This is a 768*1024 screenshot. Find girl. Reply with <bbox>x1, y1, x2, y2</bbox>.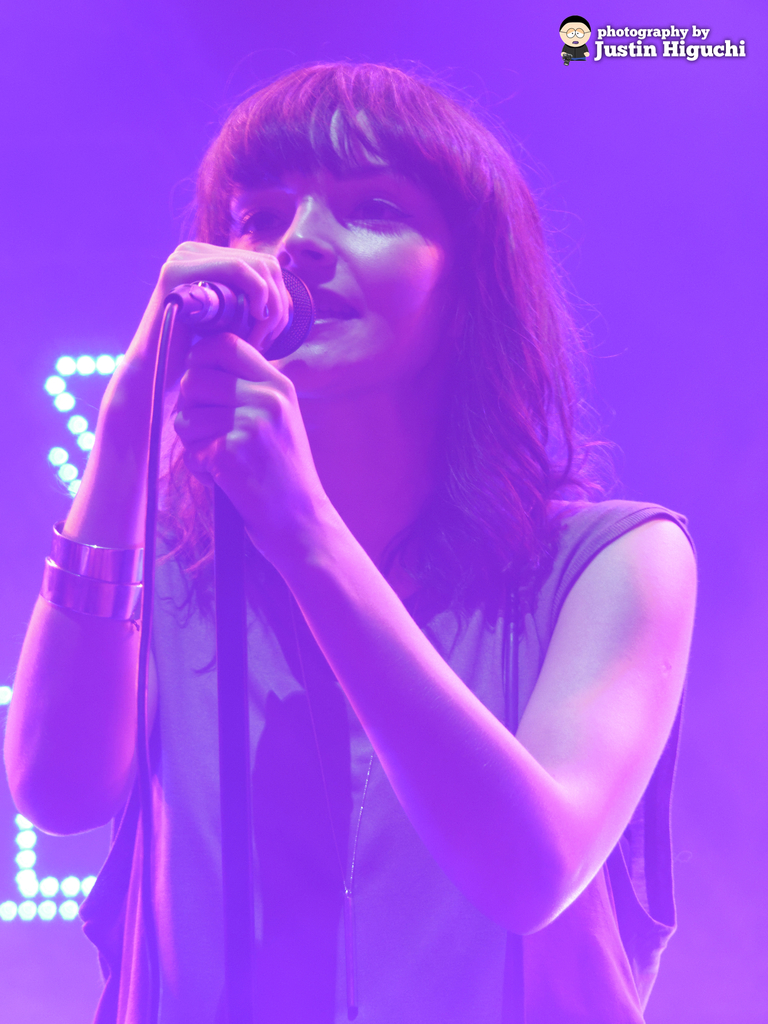
<bbox>0, 59, 705, 1018</bbox>.
